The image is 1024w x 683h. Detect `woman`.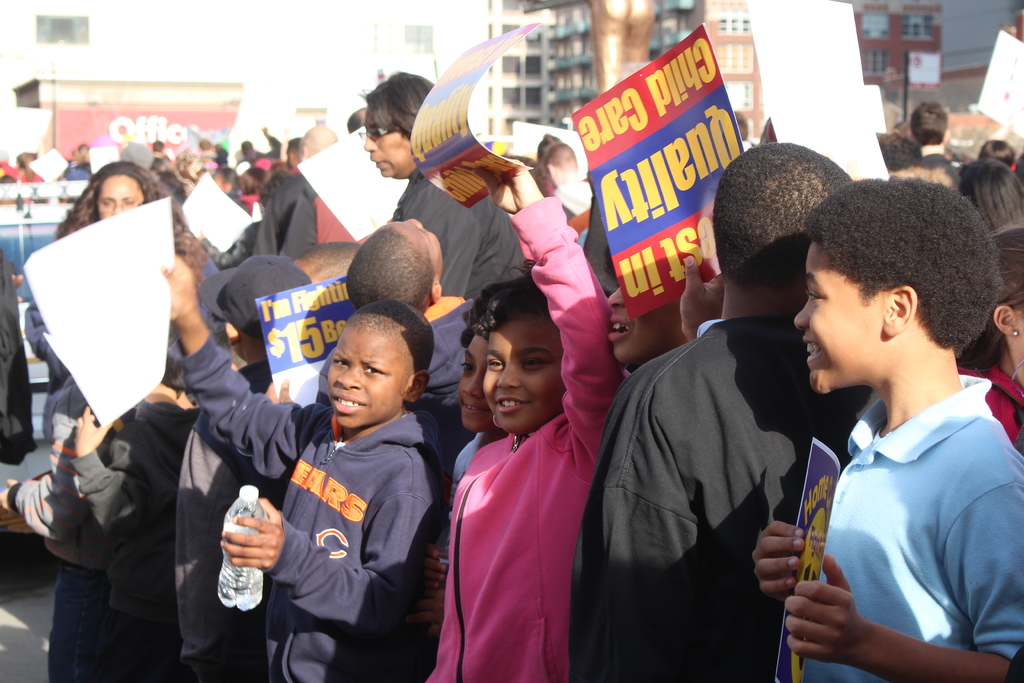
Detection: pyautogui.locateOnScreen(26, 158, 205, 392).
